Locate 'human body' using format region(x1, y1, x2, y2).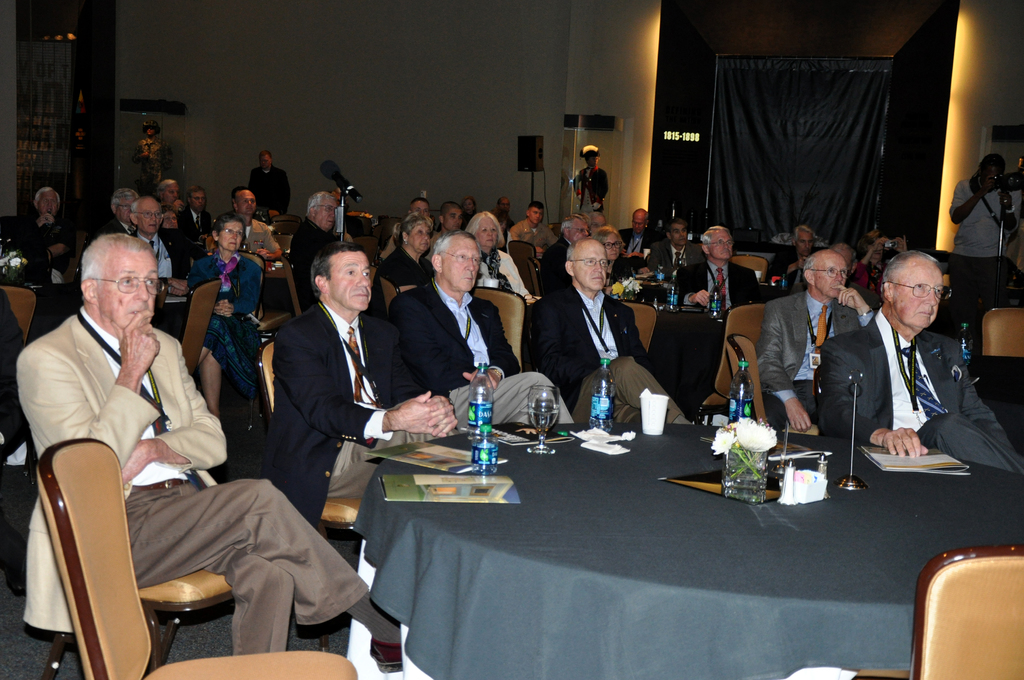
region(511, 224, 555, 253).
